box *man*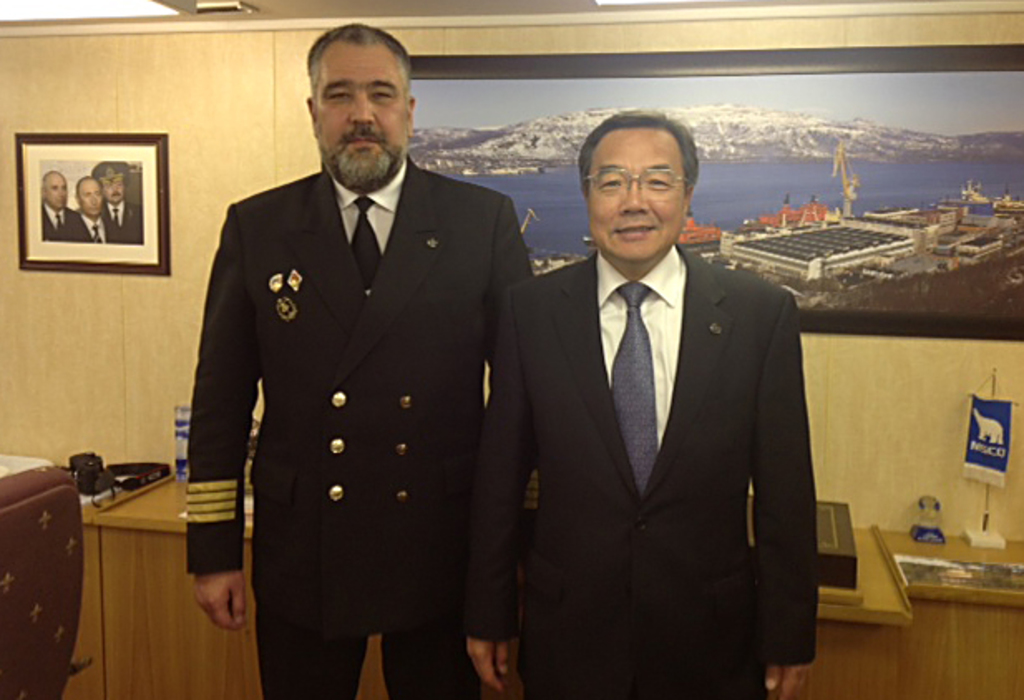
left=178, top=18, right=534, bottom=698
